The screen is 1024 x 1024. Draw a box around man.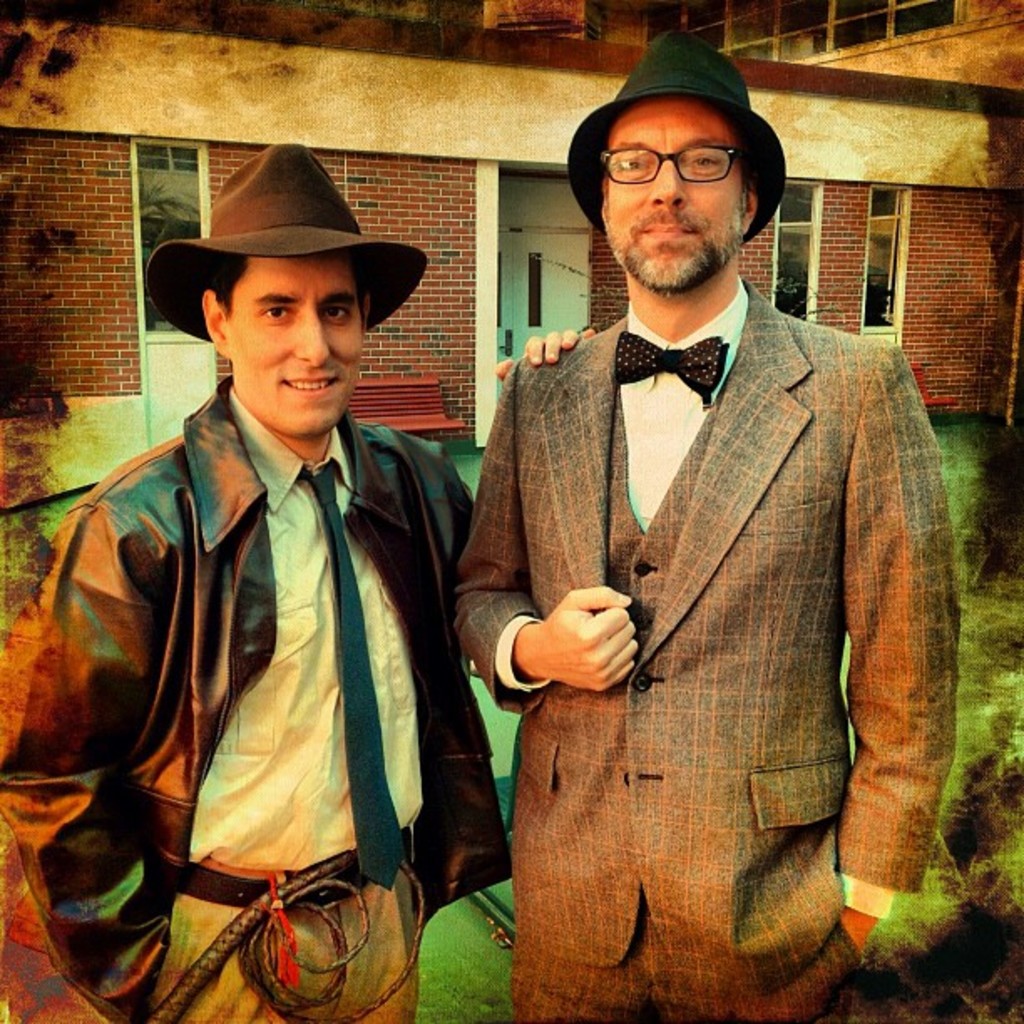
x1=440 y1=27 x2=964 y2=1022.
